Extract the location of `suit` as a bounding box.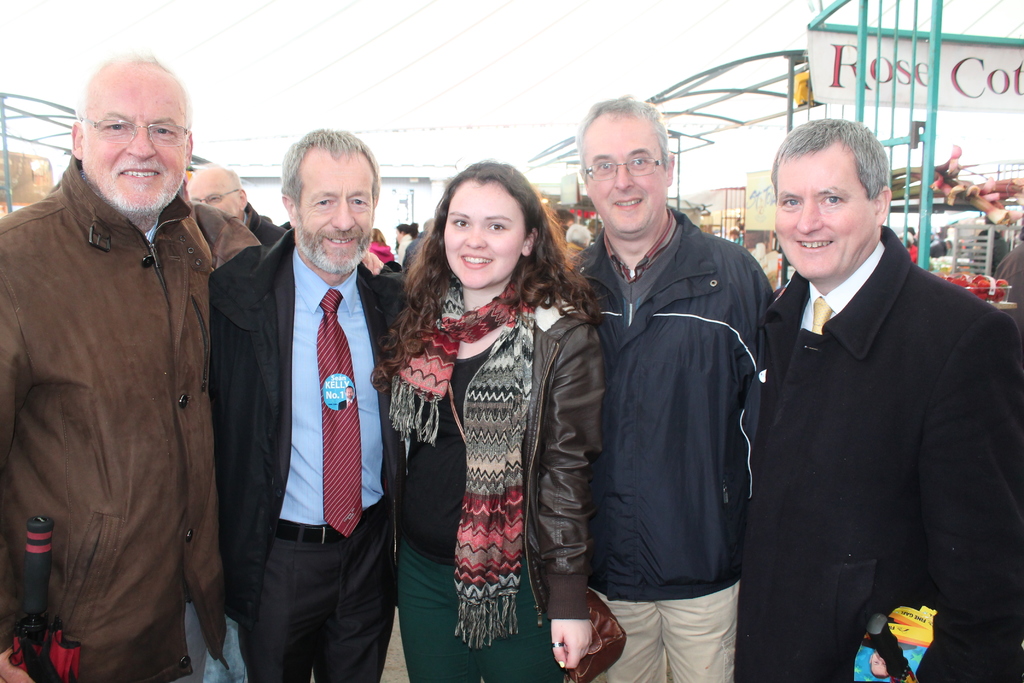
l=731, t=225, r=1023, b=682.
